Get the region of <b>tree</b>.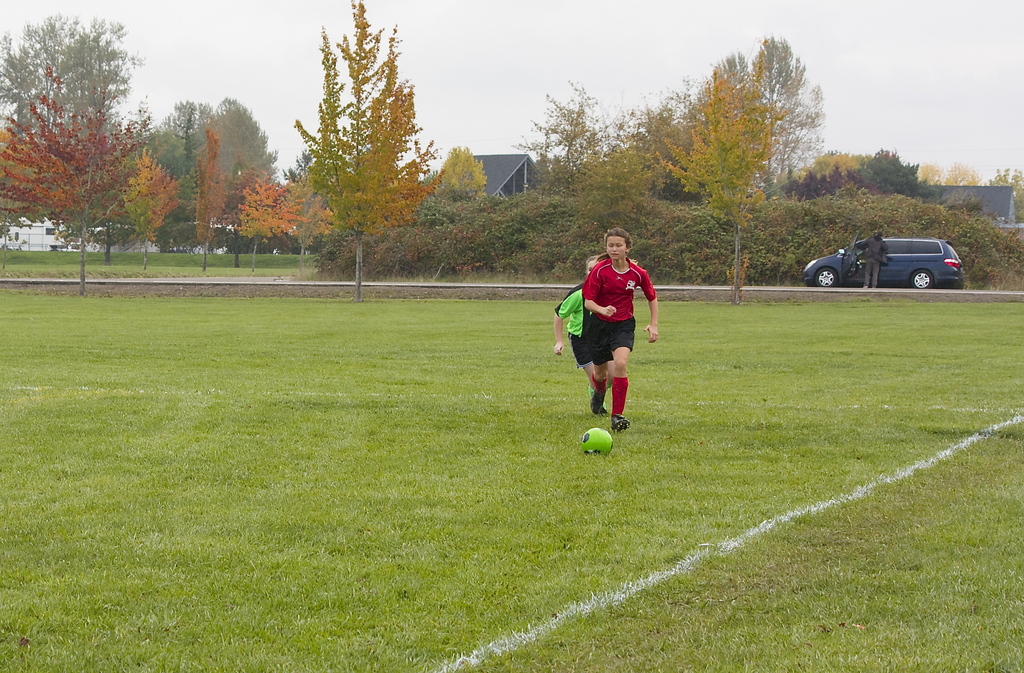
741,38,803,215.
